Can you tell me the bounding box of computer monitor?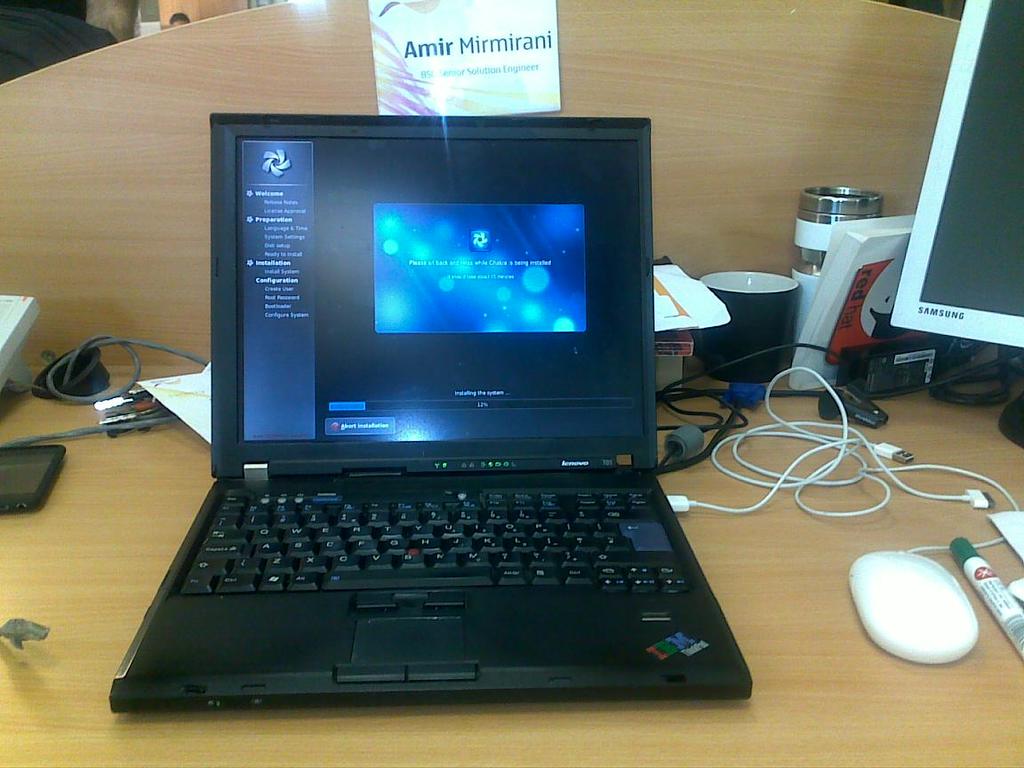
left=209, top=113, right=655, bottom=475.
